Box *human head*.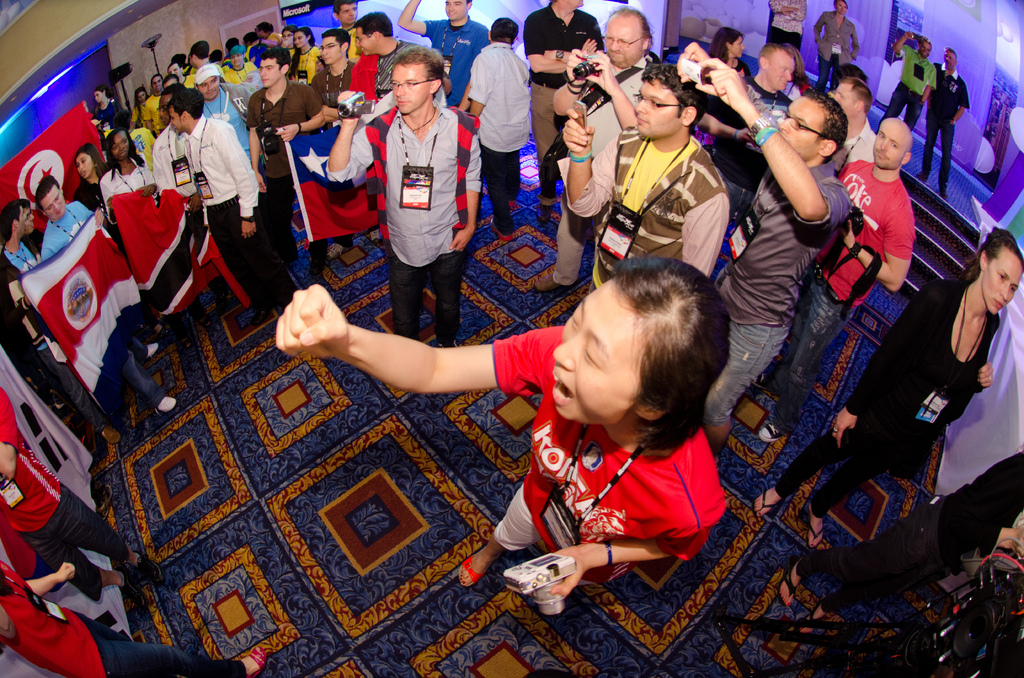
<box>758,40,799,86</box>.
